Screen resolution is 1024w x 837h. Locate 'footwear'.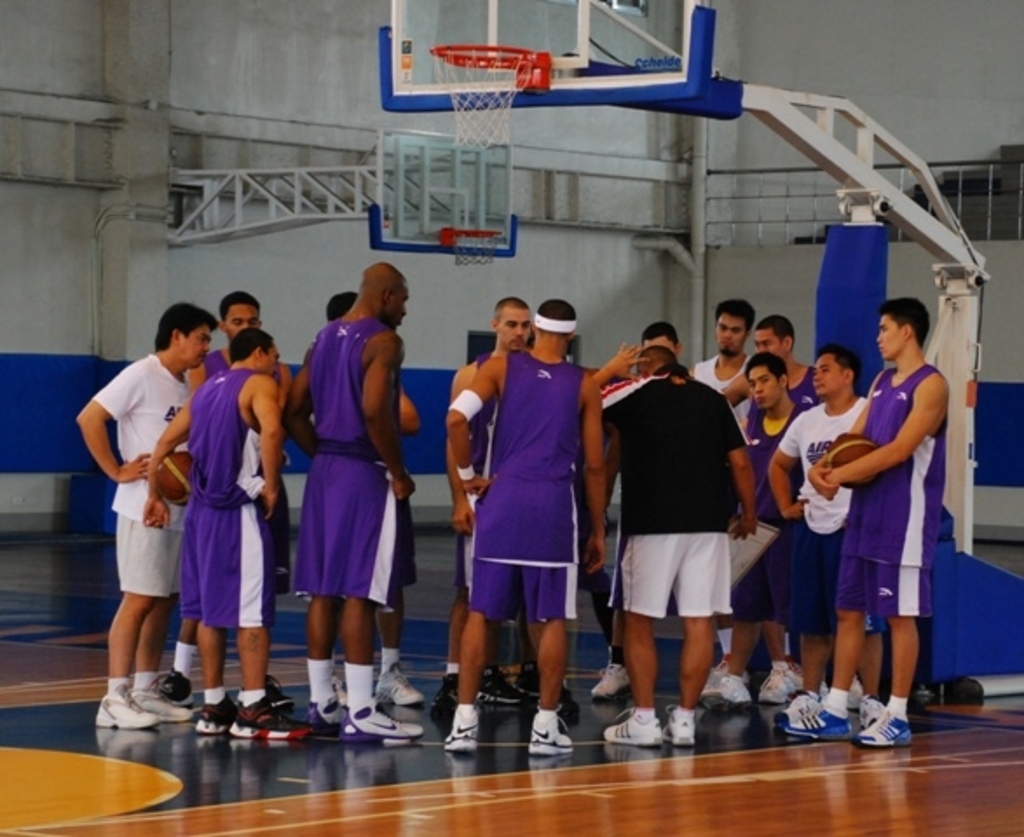
Rect(666, 708, 694, 748).
